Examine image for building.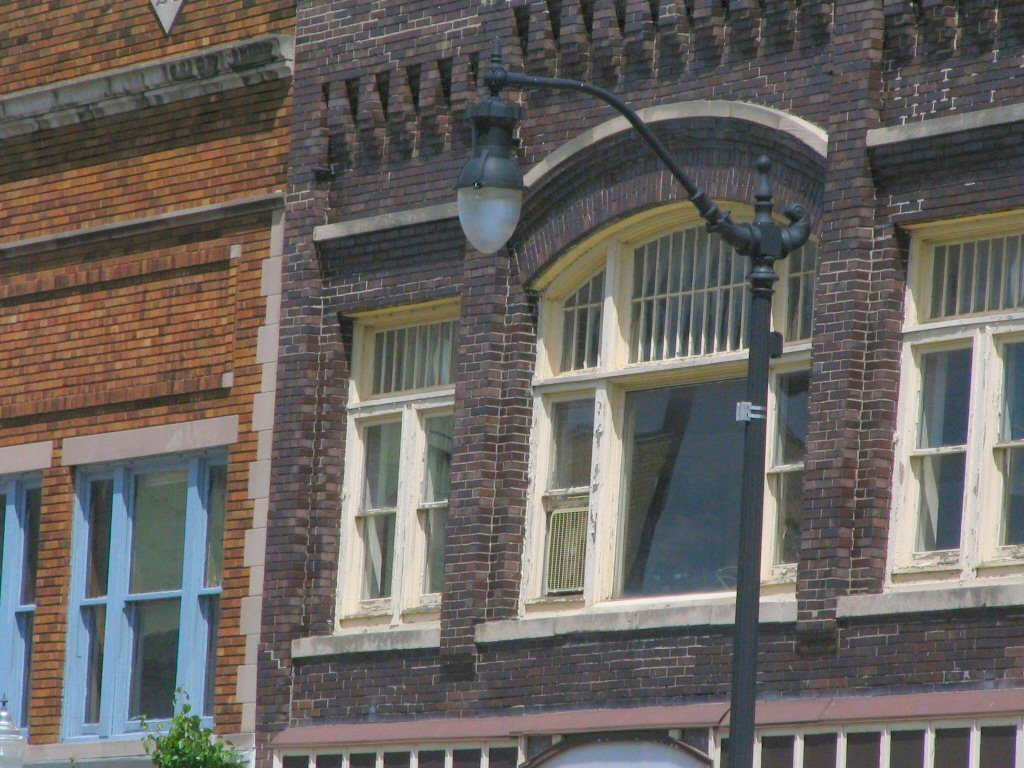
Examination result: crop(0, 0, 1023, 767).
